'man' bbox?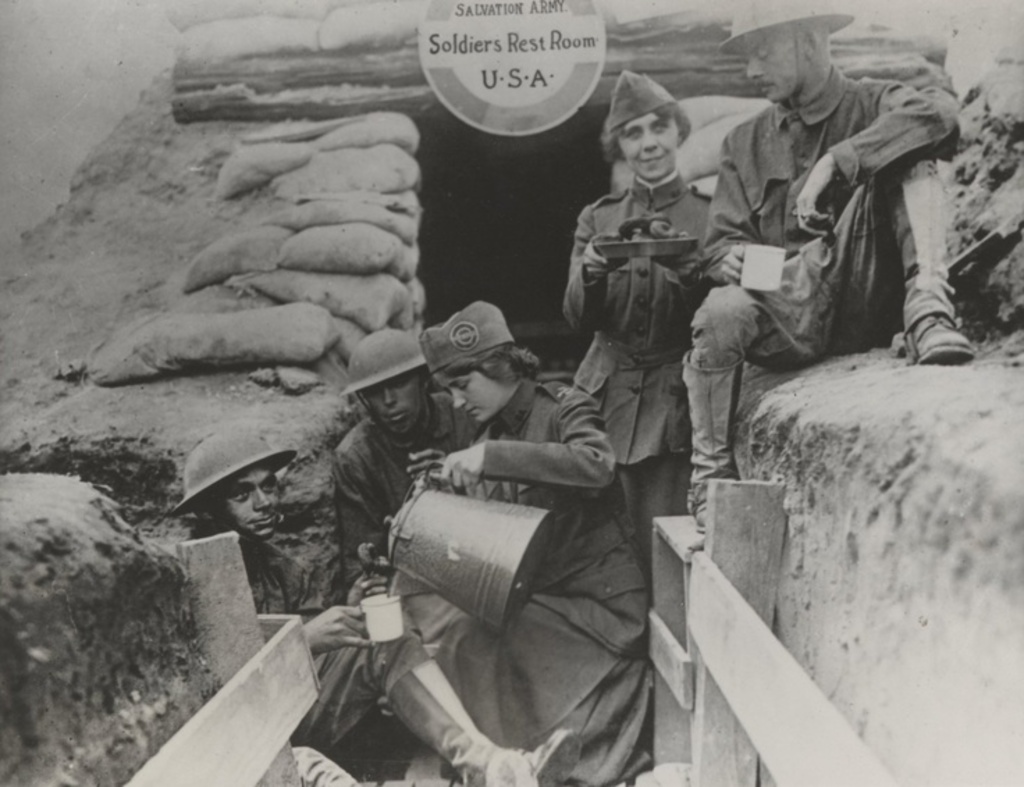
(331,327,490,599)
